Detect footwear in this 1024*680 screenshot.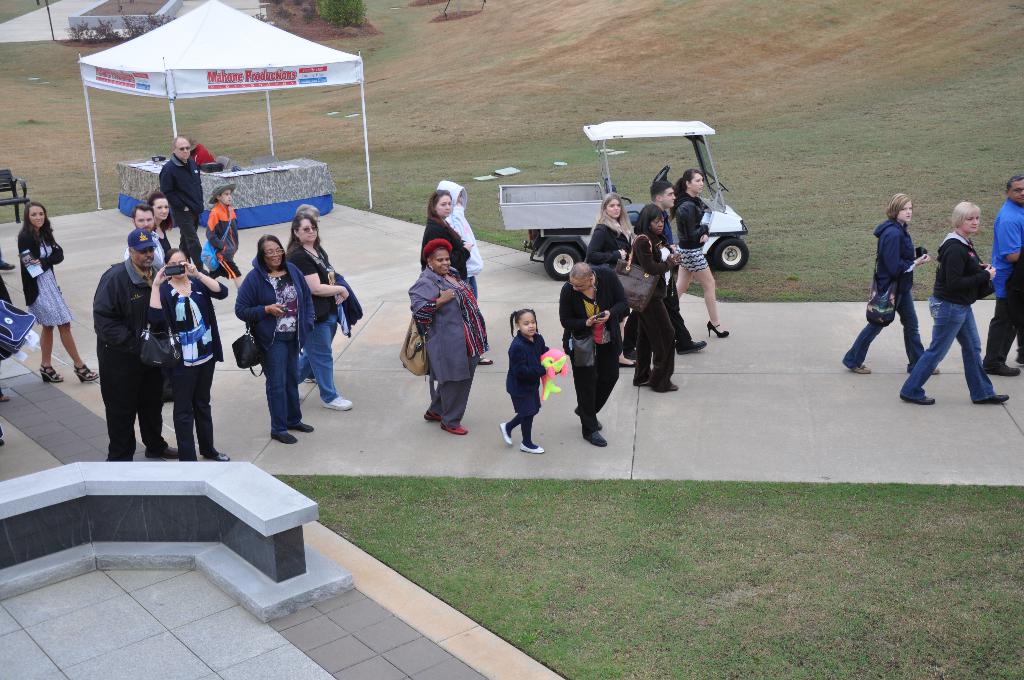
Detection: (x1=984, y1=363, x2=1020, y2=379).
